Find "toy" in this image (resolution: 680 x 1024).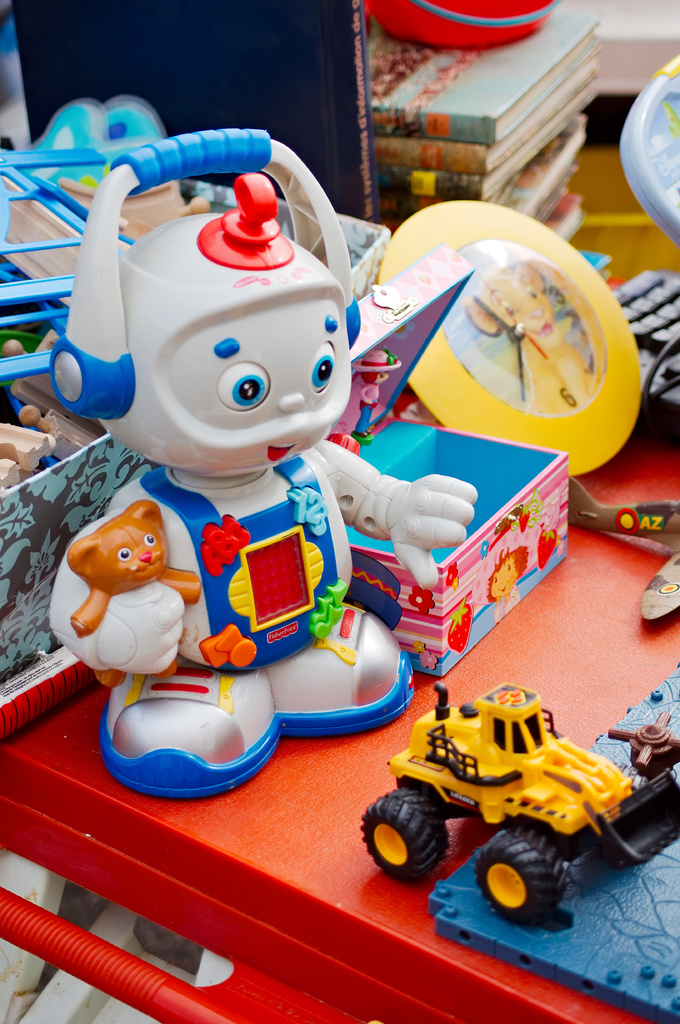
567/477/679/625.
